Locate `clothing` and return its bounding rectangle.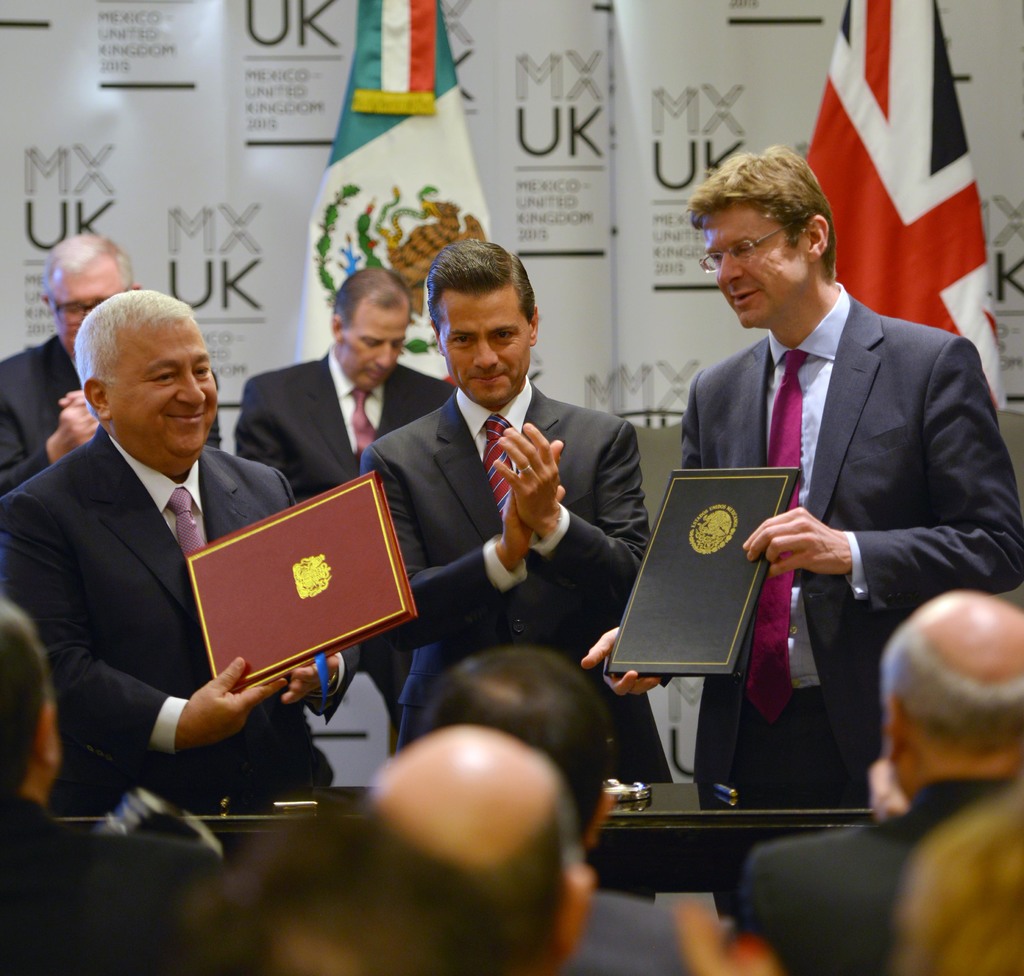
x1=7 y1=334 x2=104 y2=487.
